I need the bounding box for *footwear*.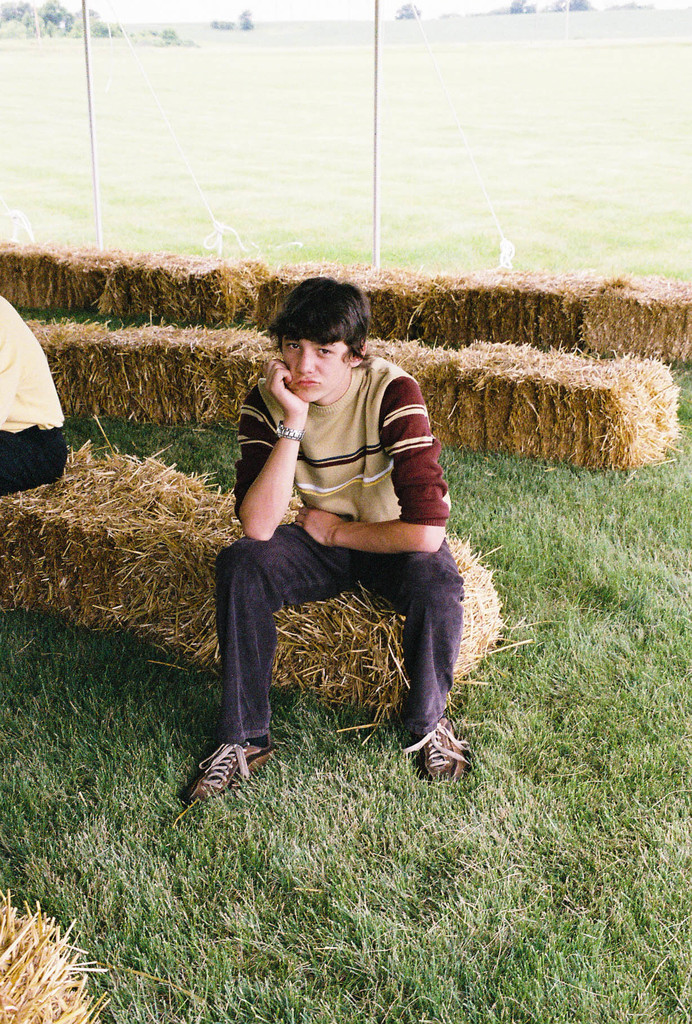
Here it is: region(194, 741, 279, 811).
